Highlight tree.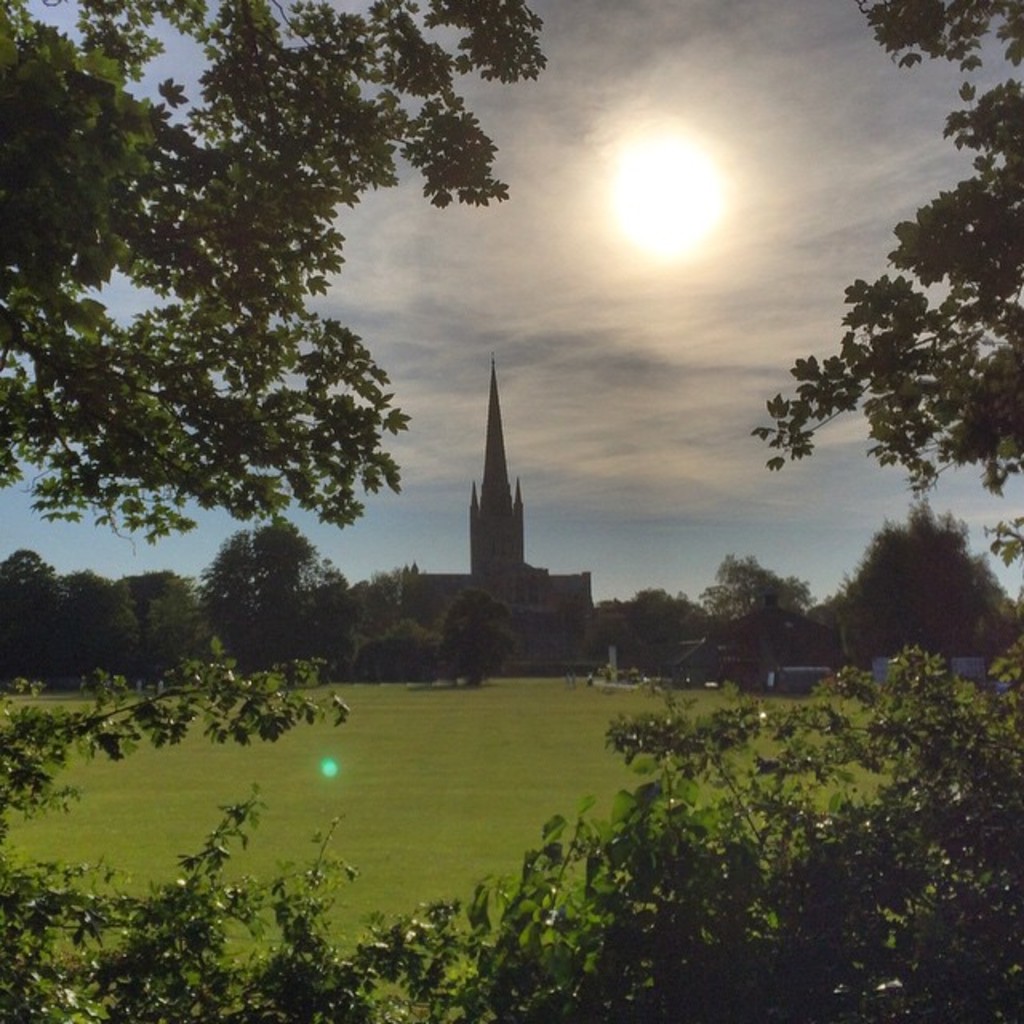
Highlighted region: 438:586:520:686.
